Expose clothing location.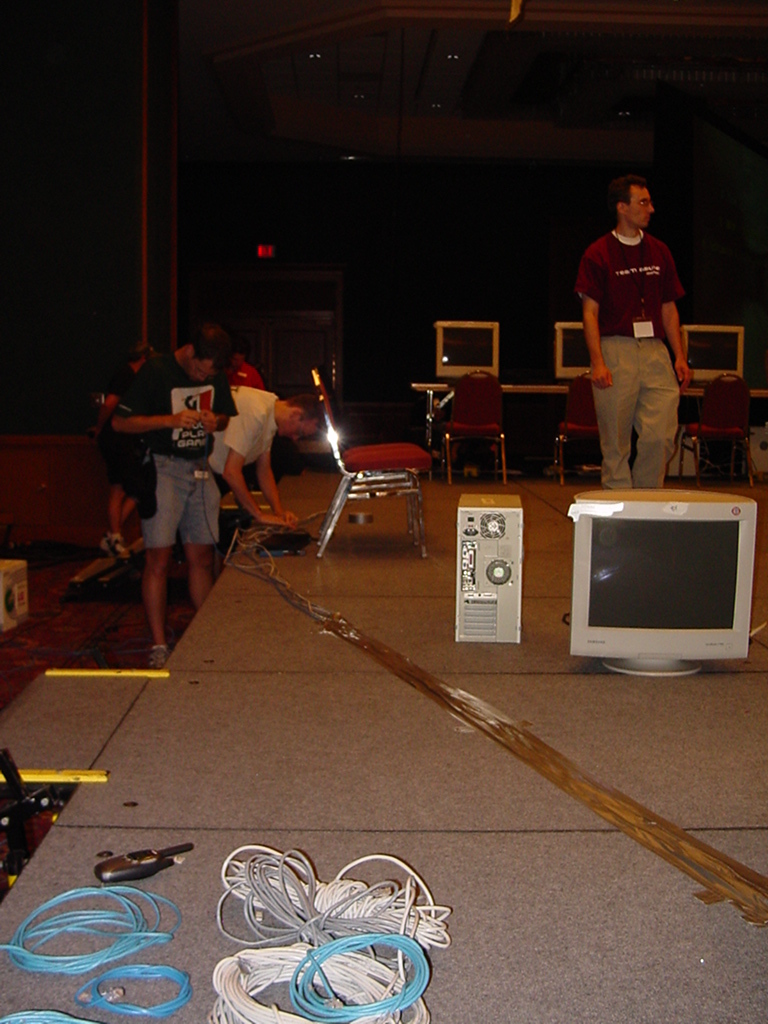
Exposed at crop(110, 346, 225, 557).
